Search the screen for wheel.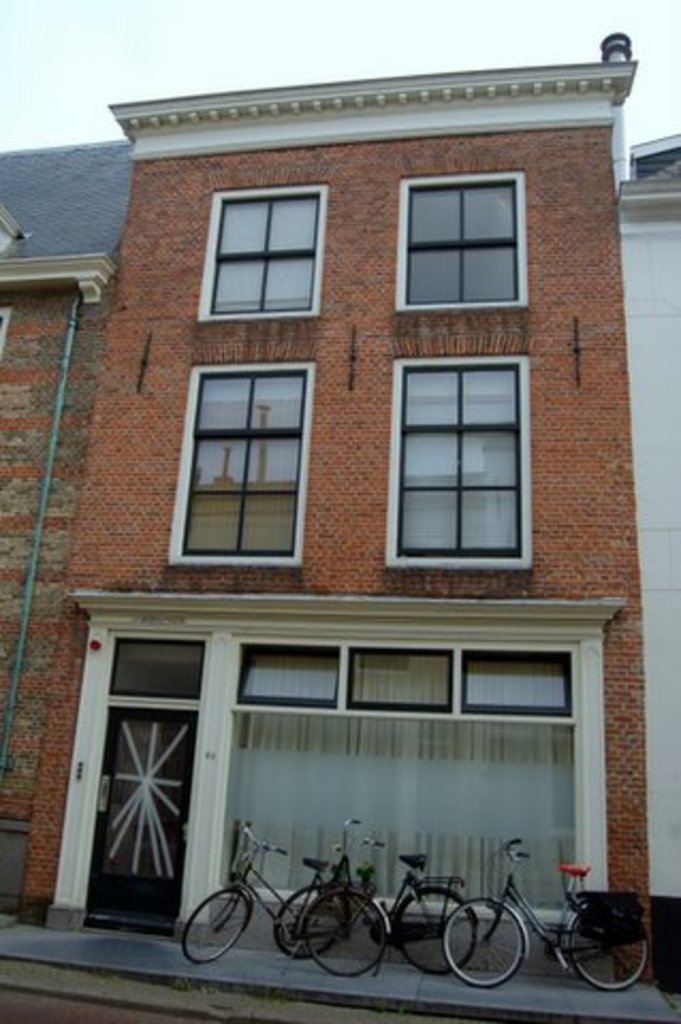
Found at bbox(181, 881, 260, 964).
